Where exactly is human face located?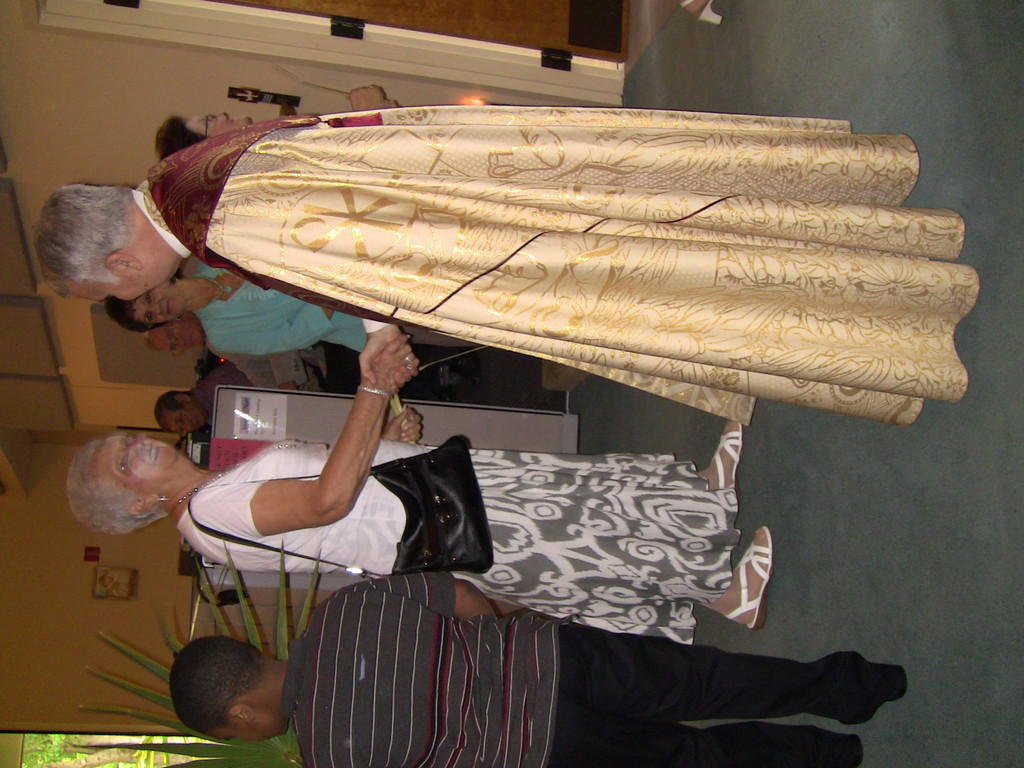
Its bounding box is 92:431:178:490.
